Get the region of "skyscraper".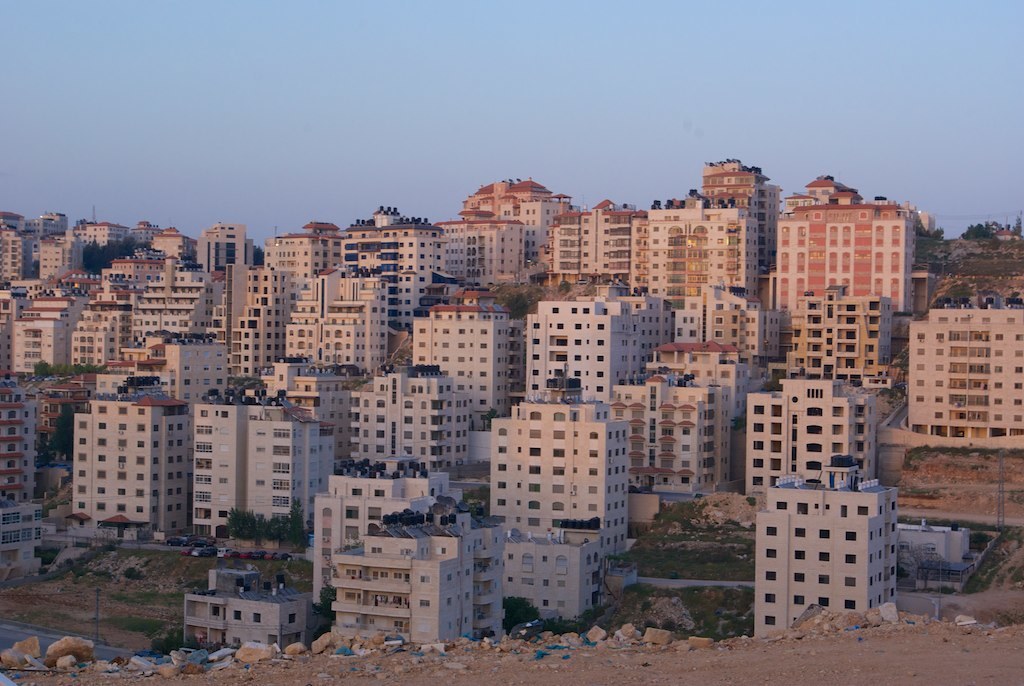
[x1=749, y1=379, x2=874, y2=507].
